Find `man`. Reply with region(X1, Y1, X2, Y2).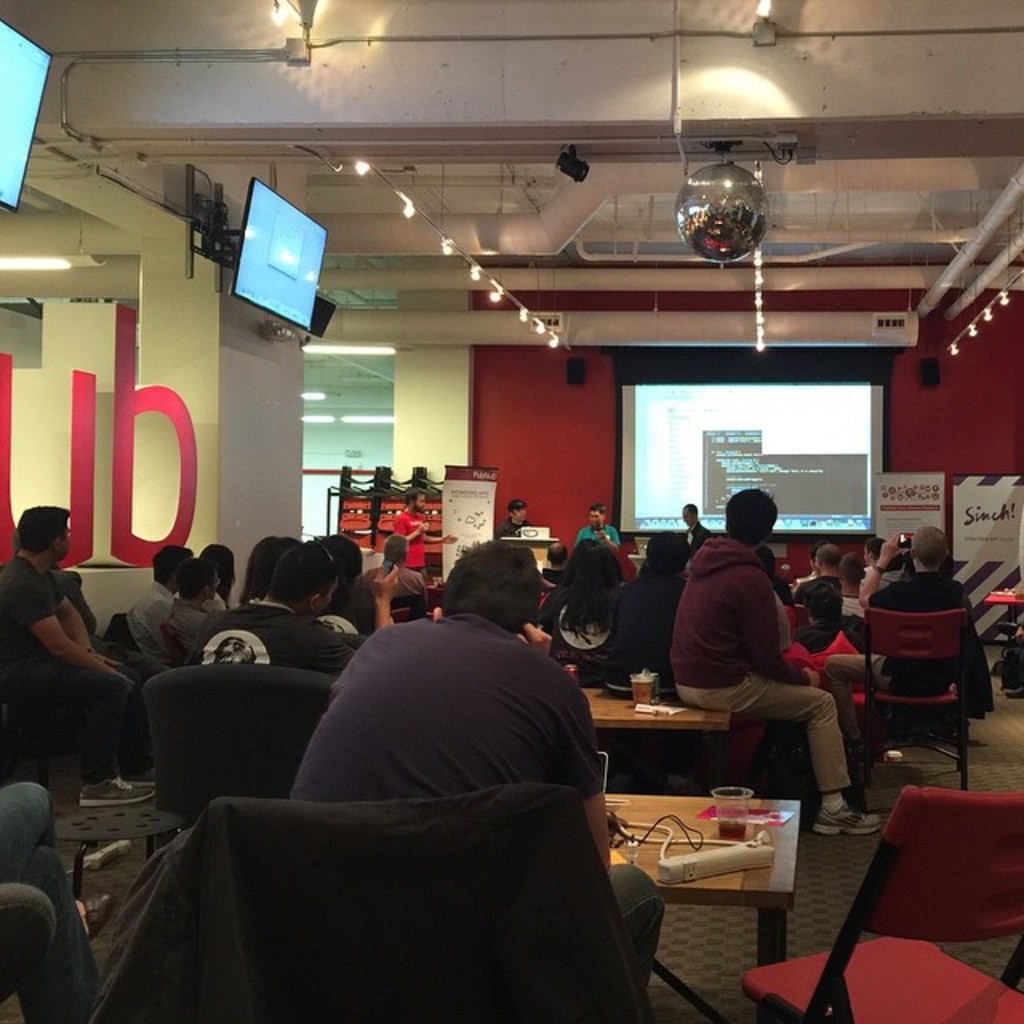
region(538, 541, 576, 584).
